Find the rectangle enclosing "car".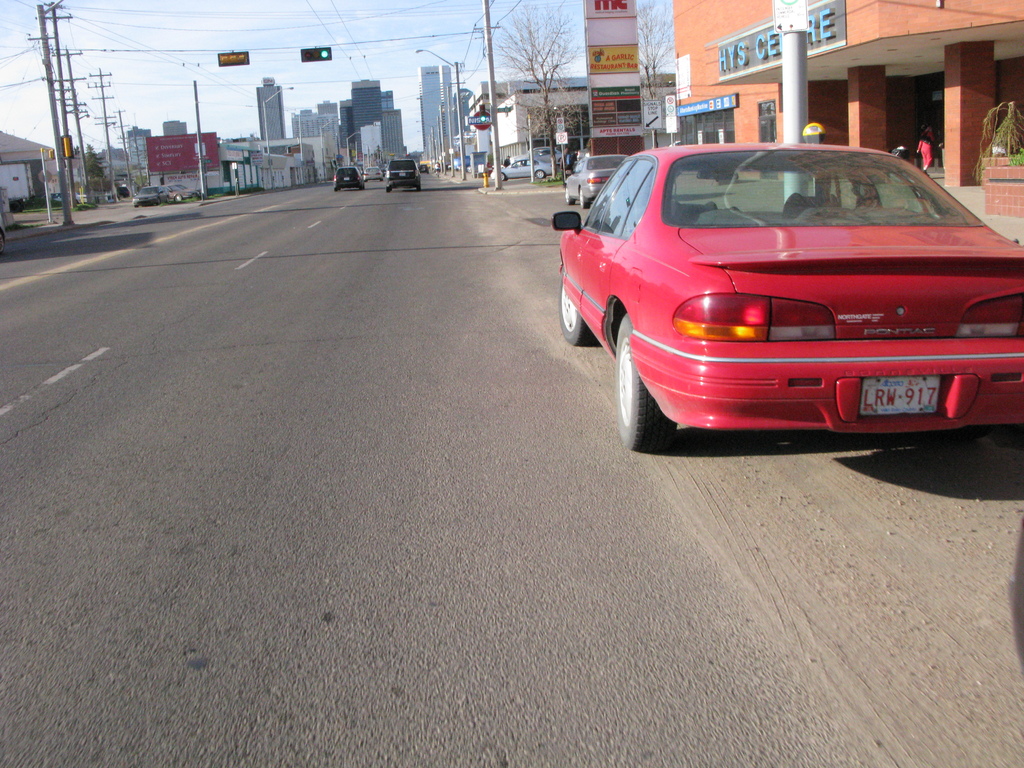
crop(53, 192, 87, 204).
